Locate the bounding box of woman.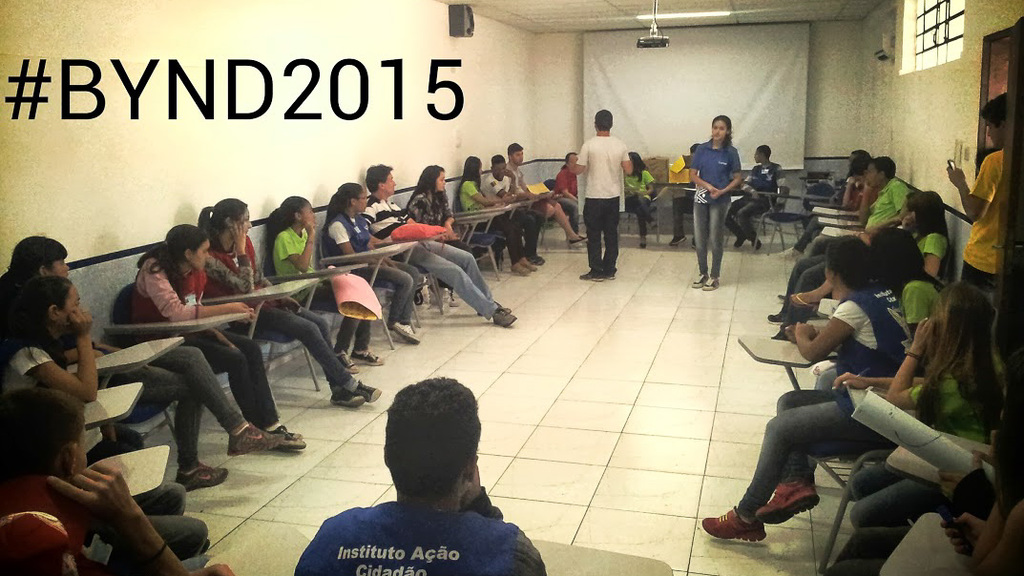
Bounding box: (816, 227, 947, 389).
